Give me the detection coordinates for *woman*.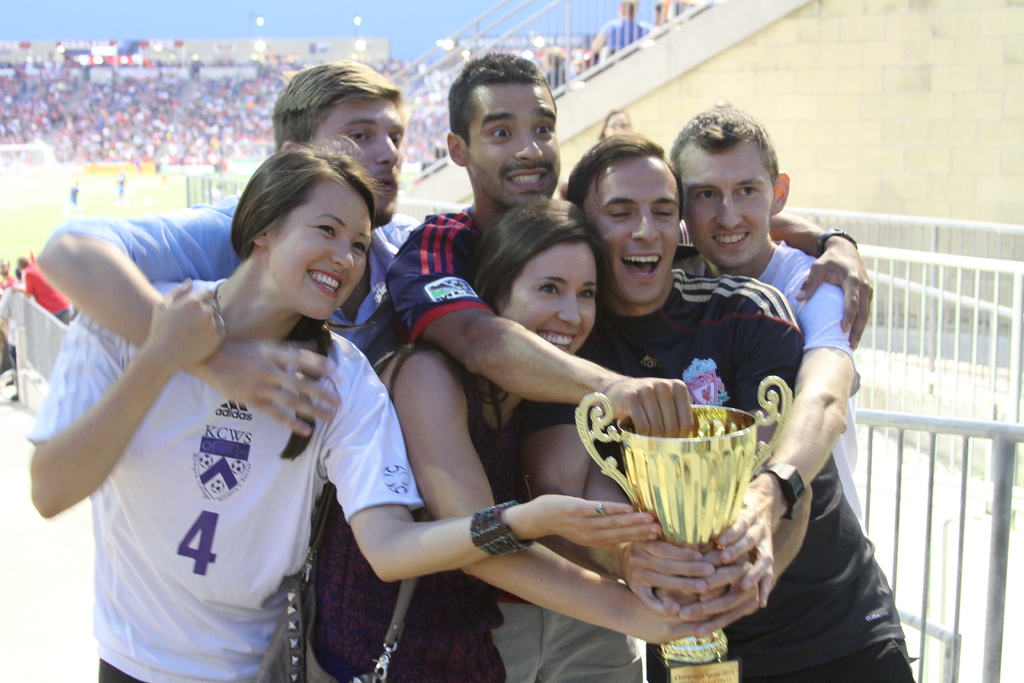
pyautogui.locateOnScreen(20, 151, 665, 682).
